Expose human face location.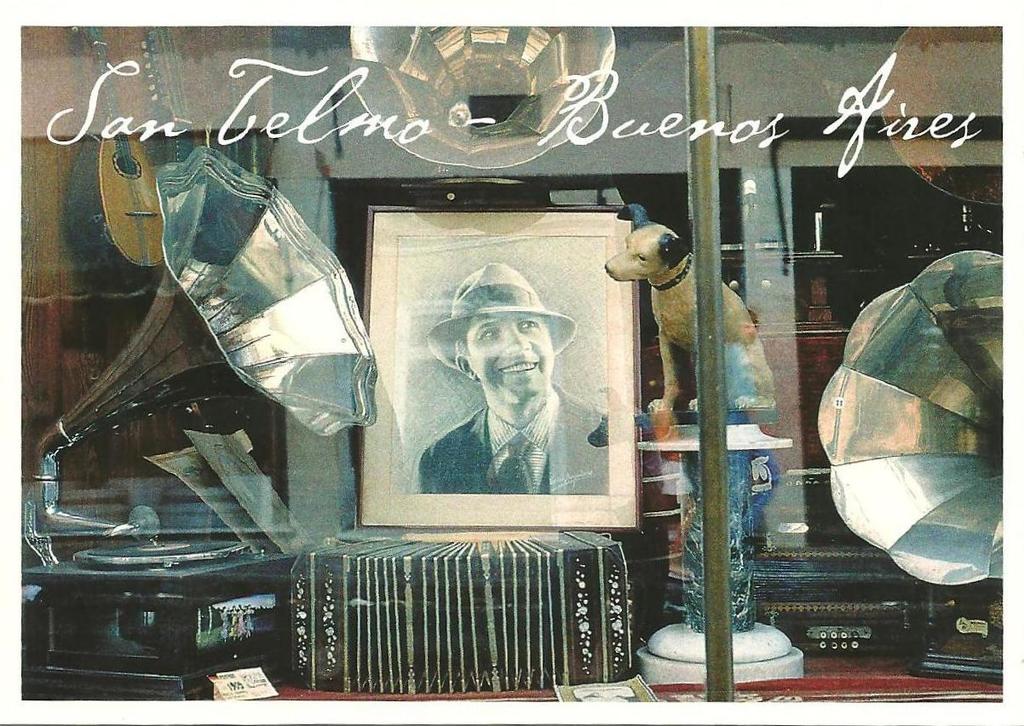
Exposed at (x1=463, y1=318, x2=554, y2=400).
